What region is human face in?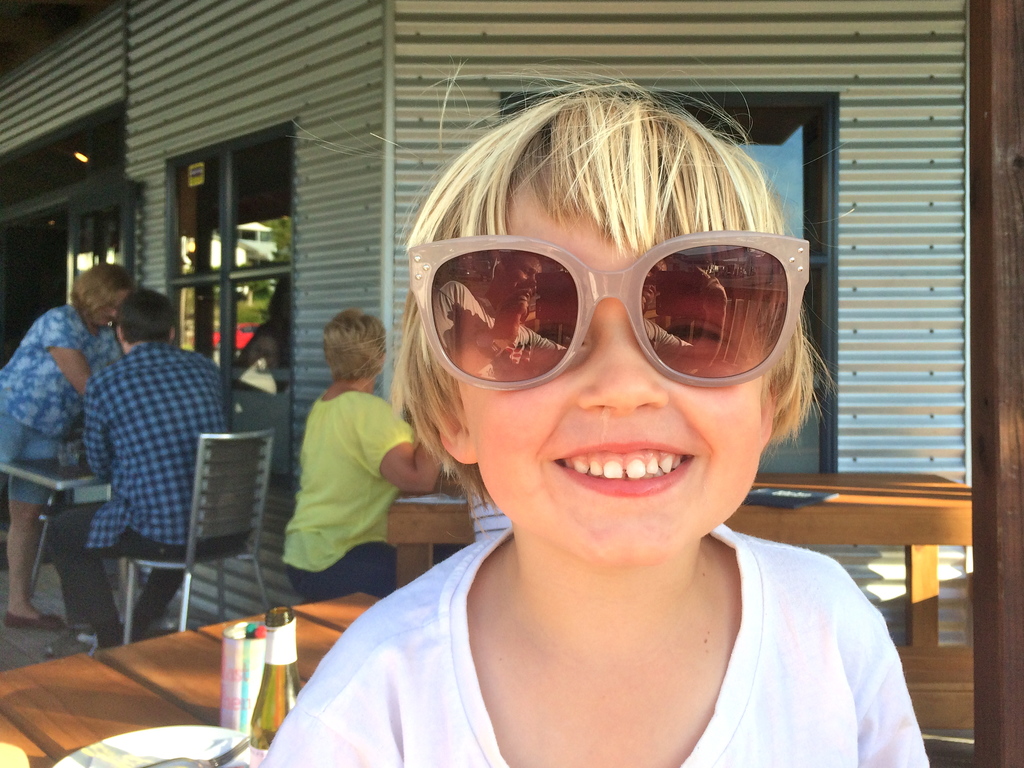
l=456, t=171, r=764, b=570.
